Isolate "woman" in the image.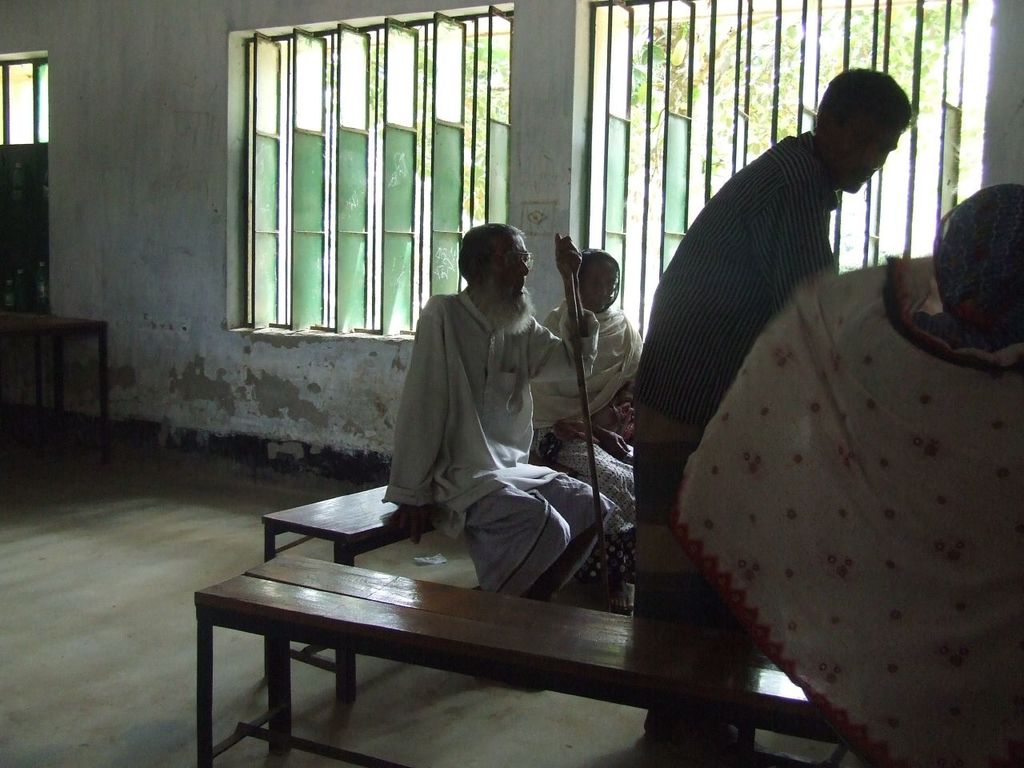
Isolated region: <bbox>526, 247, 645, 582</bbox>.
